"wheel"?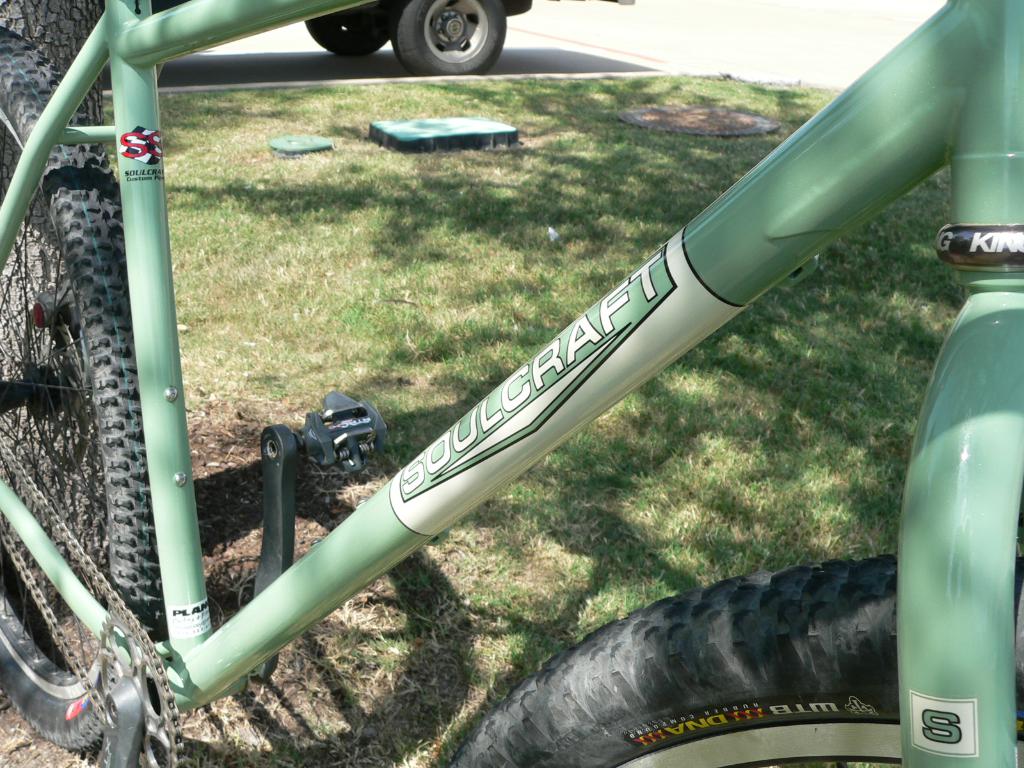
locate(0, 20, 173, 755)
